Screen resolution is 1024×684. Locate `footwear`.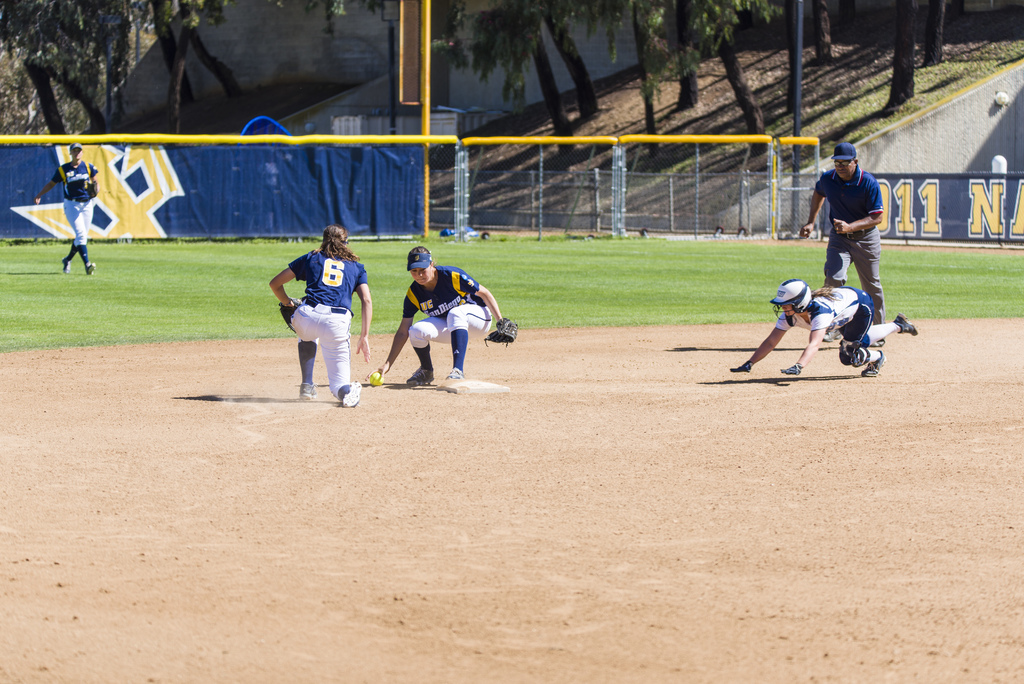
BBox(298, 381, 316, 402).
